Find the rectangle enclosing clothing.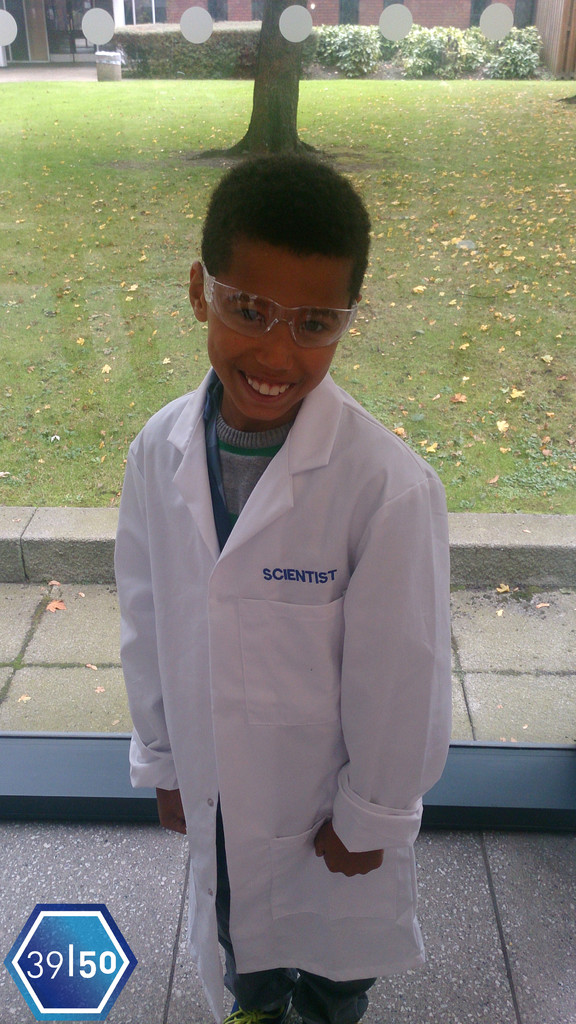
left=117, top=316, right=448, bottom=982.
